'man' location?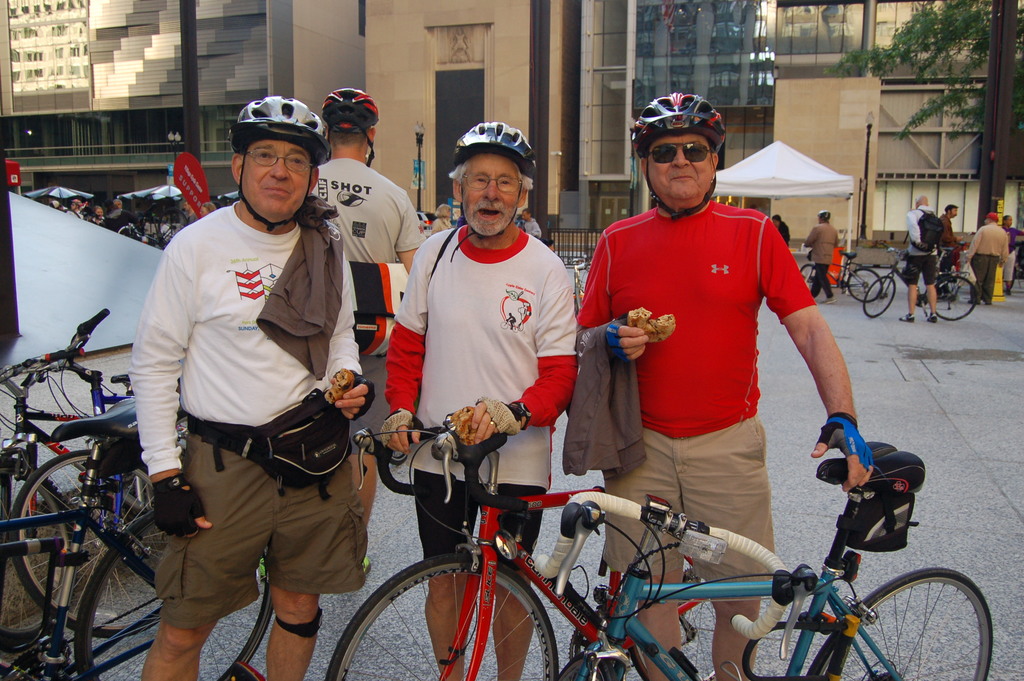
(left=376, top=118, right=573, bottom=680)
